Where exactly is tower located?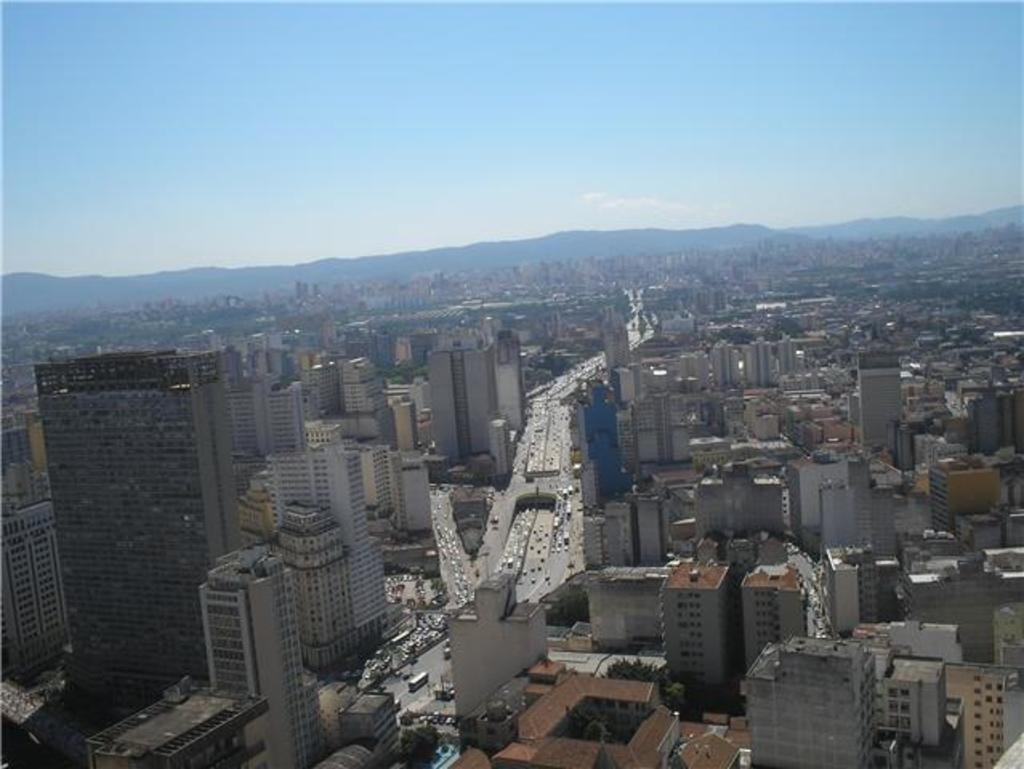
Its bounding box is bbox(261, 421, 396, 668).
